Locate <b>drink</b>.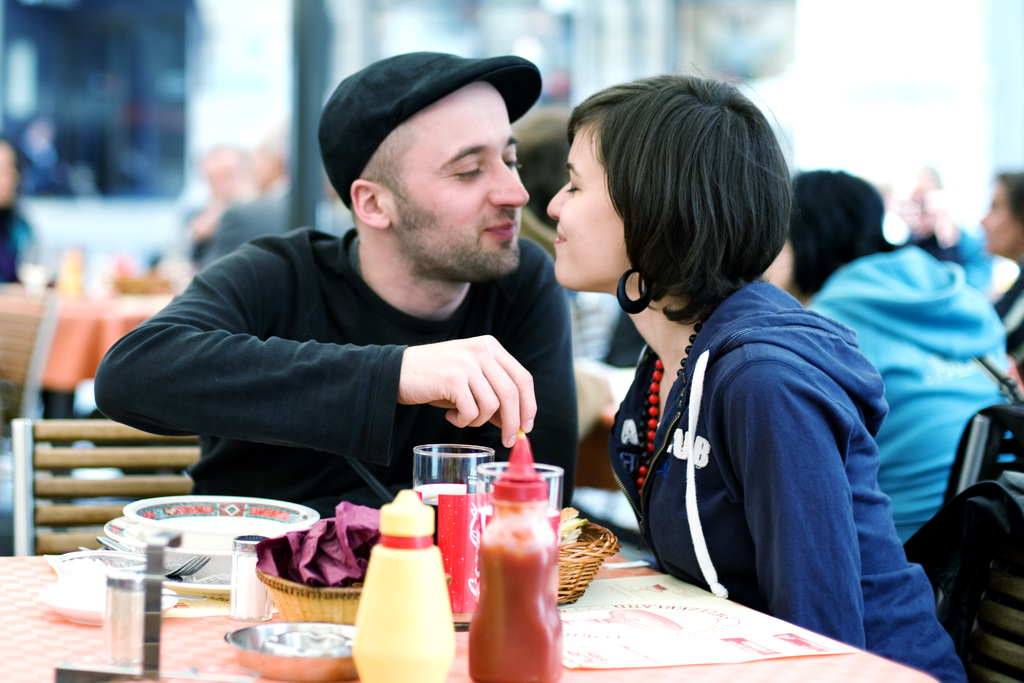
Bounding box: Rect(477, 432, 574, 677).
